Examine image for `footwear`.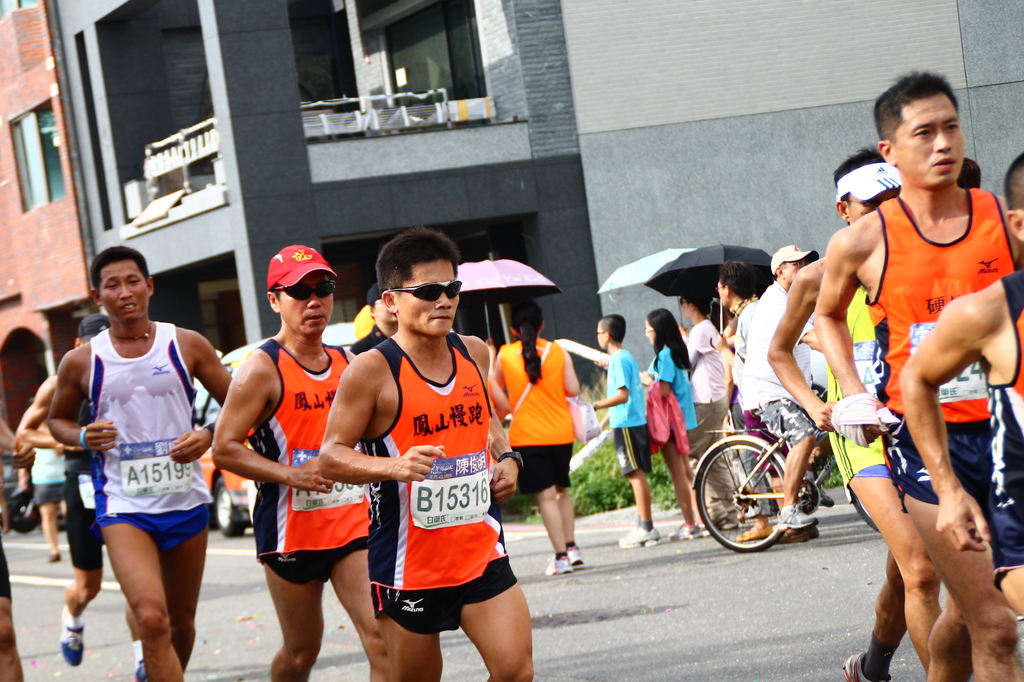
Examination result: {"x1": 675, "y1": 520, "x2": 714, "y2": 536}.
